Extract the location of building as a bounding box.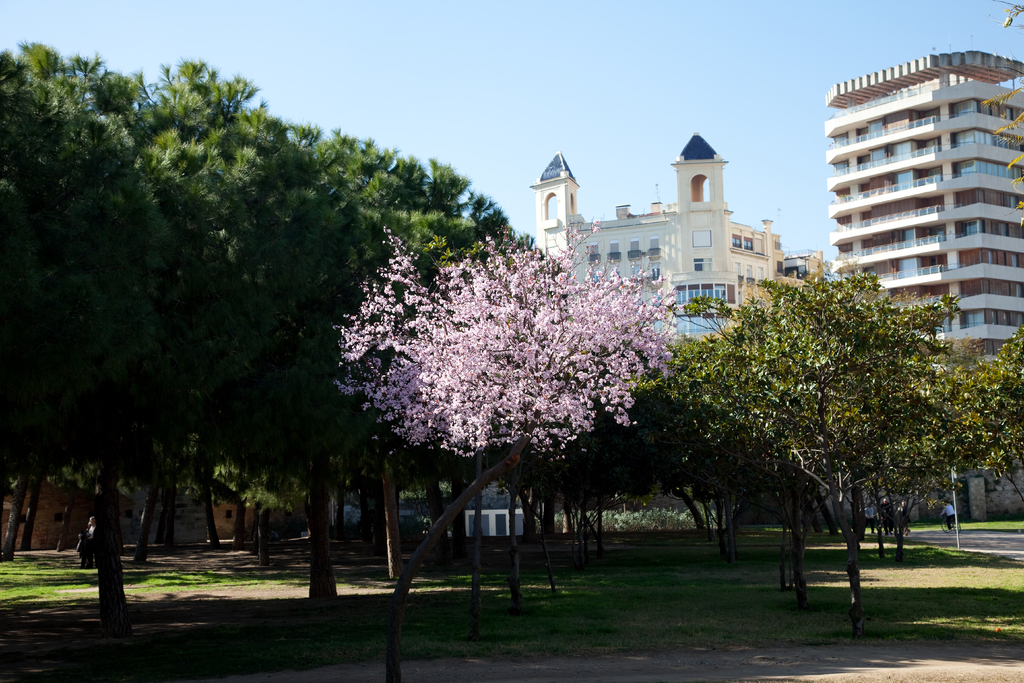
829,49,1023,514.
